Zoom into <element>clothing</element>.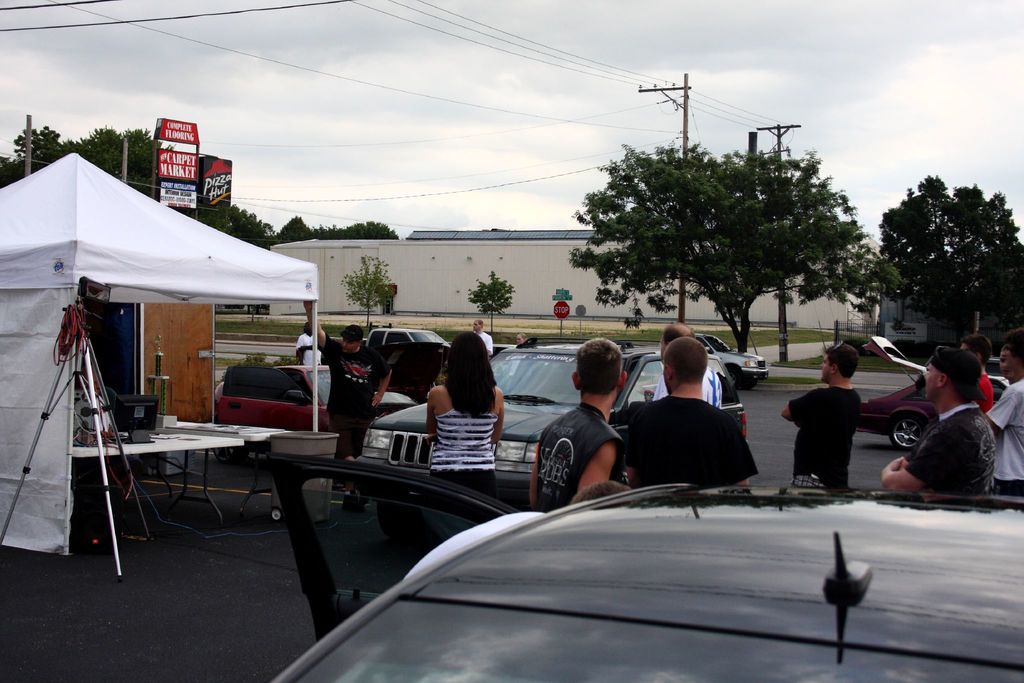
Zoom target: 902 406 994 502.
